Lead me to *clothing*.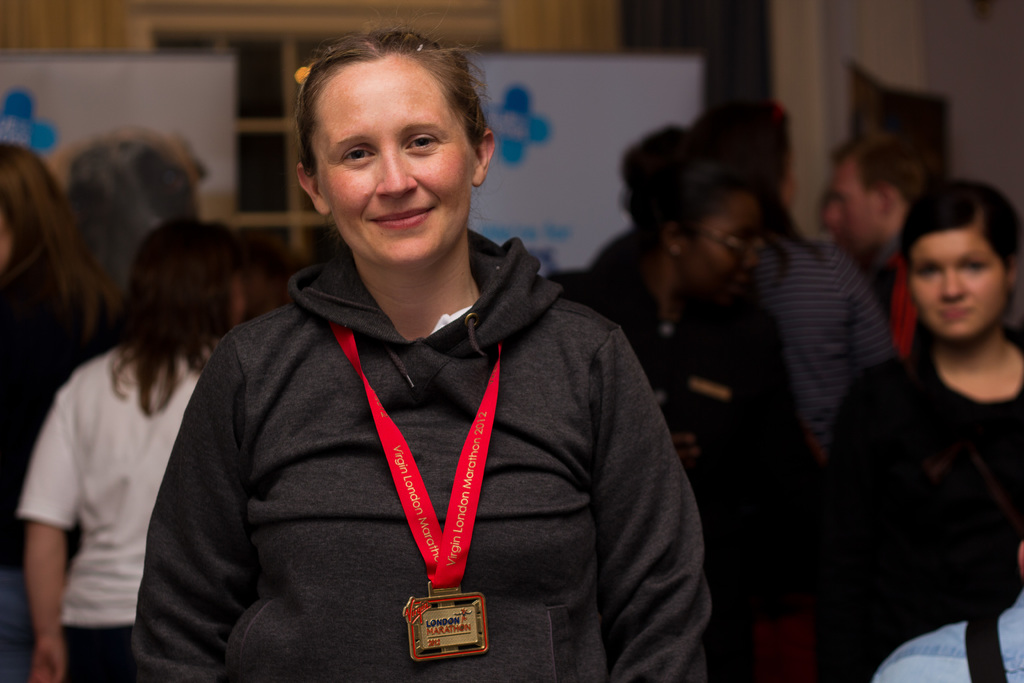
Lead to [550, 225, 816, 677].
